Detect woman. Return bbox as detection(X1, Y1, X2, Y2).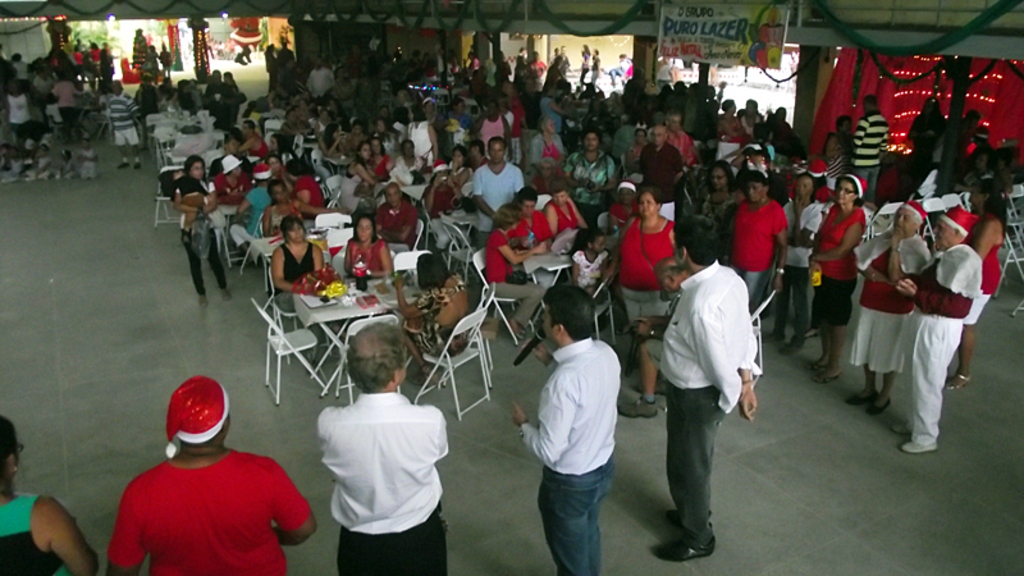
detection(233, 161, 270, 262).
